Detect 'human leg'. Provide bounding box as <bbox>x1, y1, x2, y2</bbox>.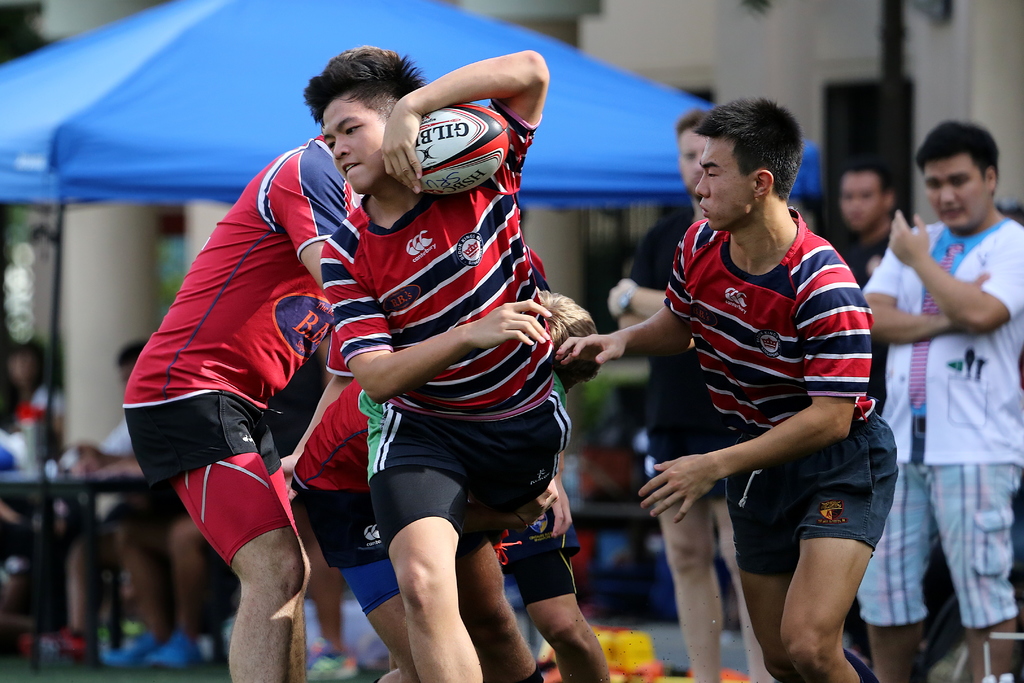
<bbox>307, 479, 409, 682</bbox>.
